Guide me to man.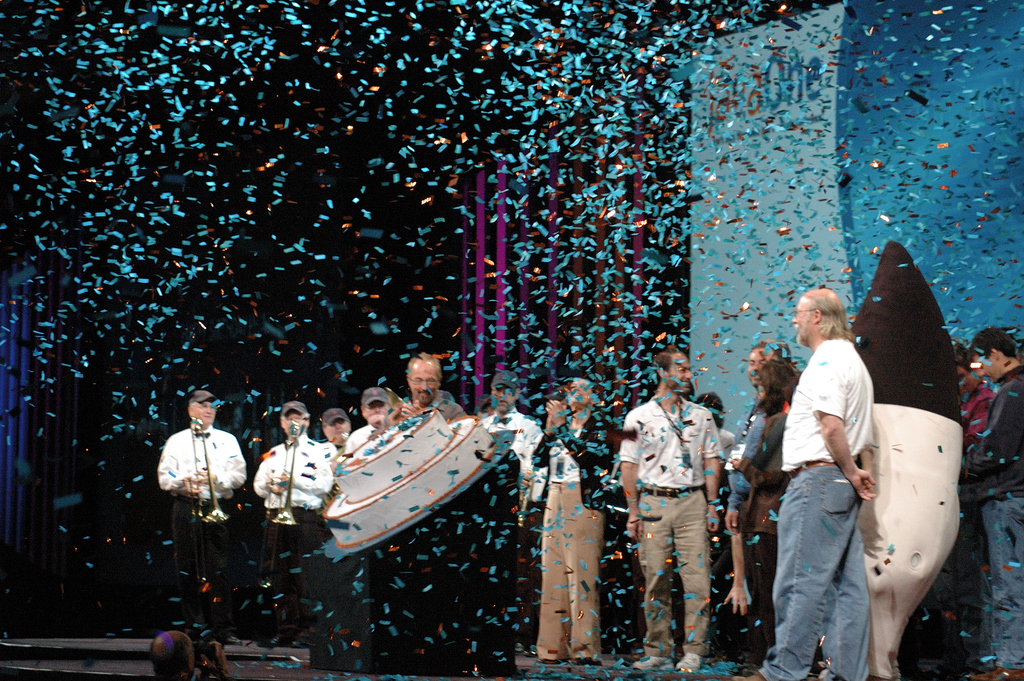
Guidance: [left=714, top=352, right=783, bottom=626].
